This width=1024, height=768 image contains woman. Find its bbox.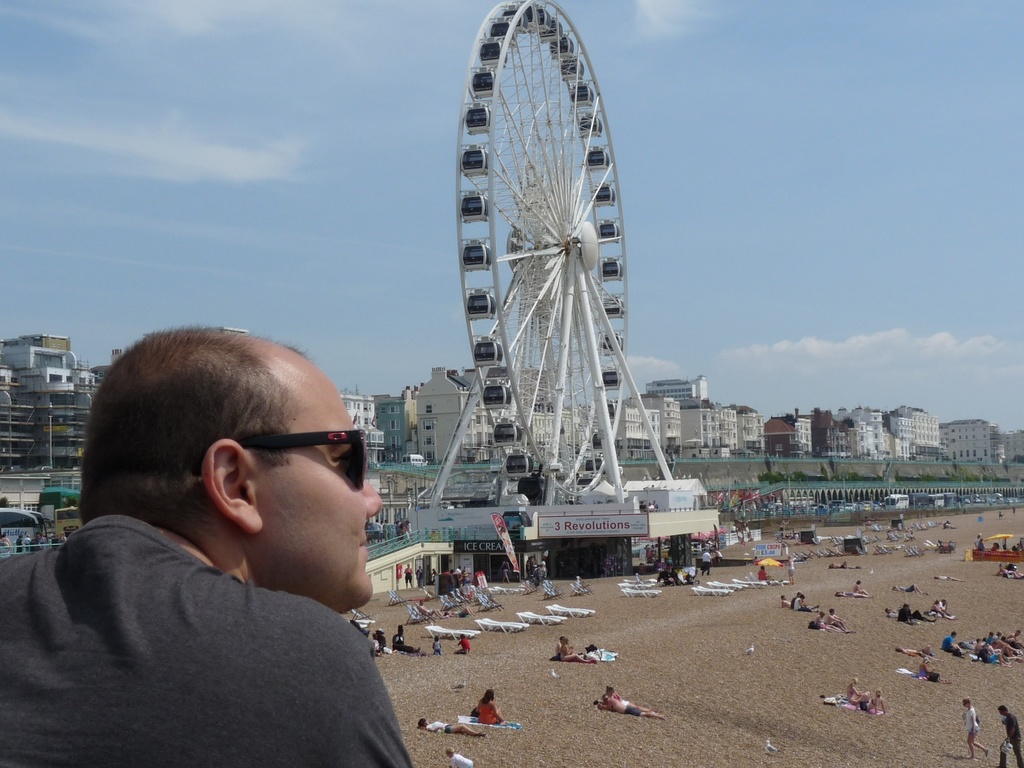
{"left": 996, "top": 561, "right": 1023, "bottom": 579}.
